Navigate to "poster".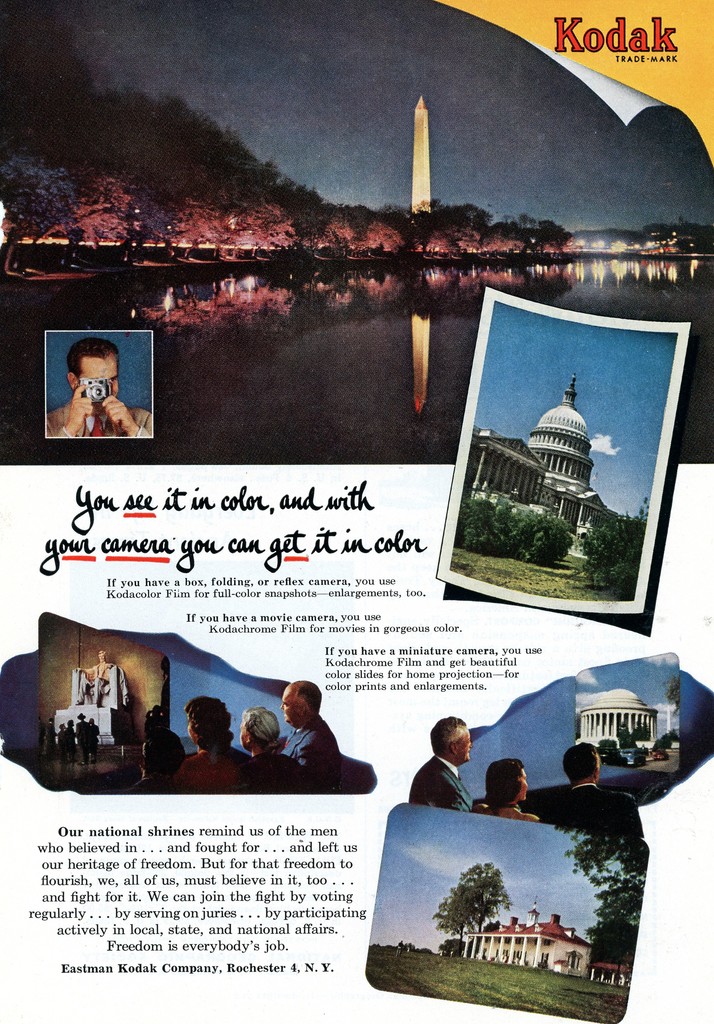
Navigation target: rect(0, 0, 710, 1020).
